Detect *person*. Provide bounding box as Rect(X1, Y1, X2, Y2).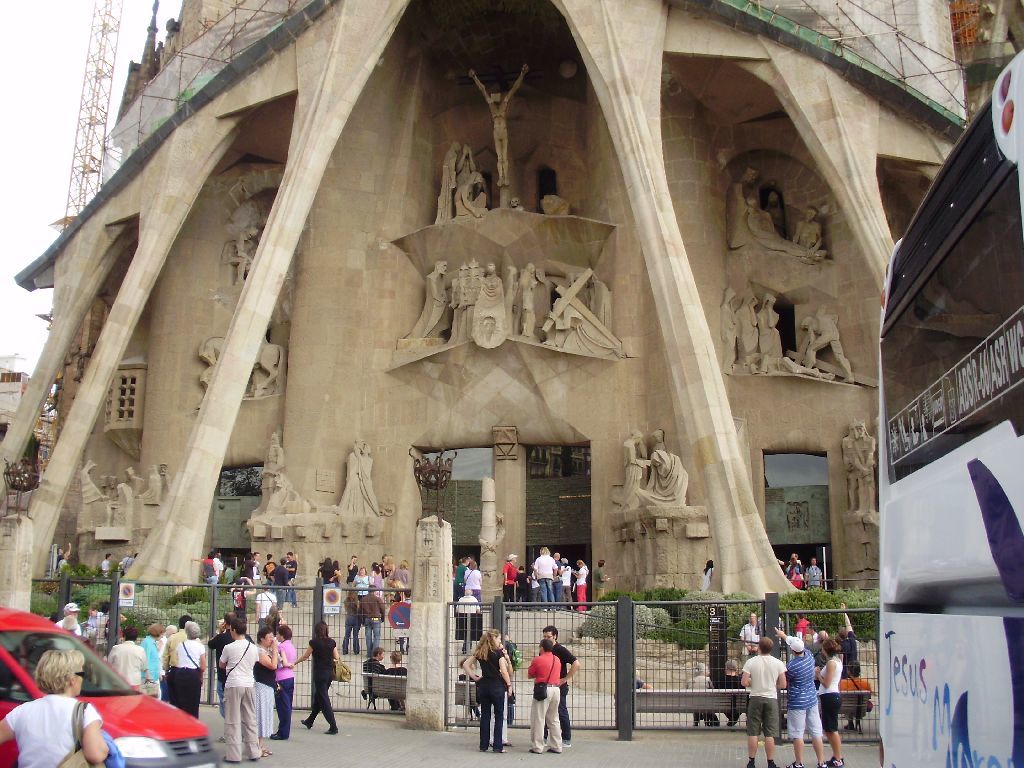
Rect(776, 633, 822, 767).
